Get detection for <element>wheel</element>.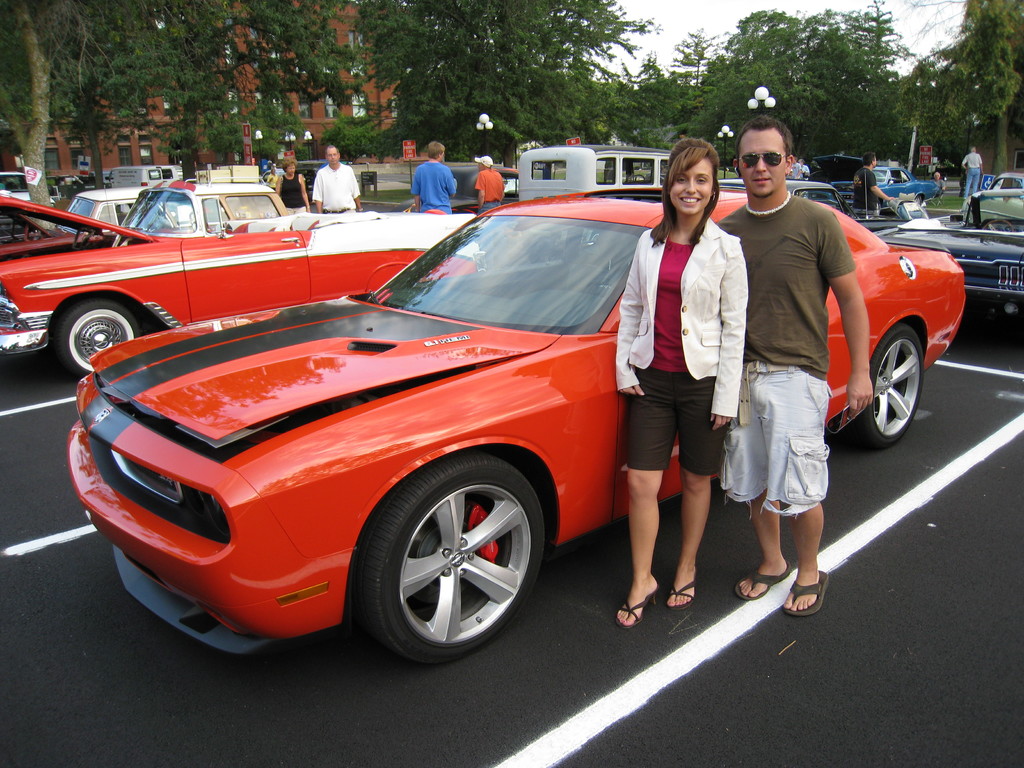
Detection: select_region(627, 173, 645, 182).
